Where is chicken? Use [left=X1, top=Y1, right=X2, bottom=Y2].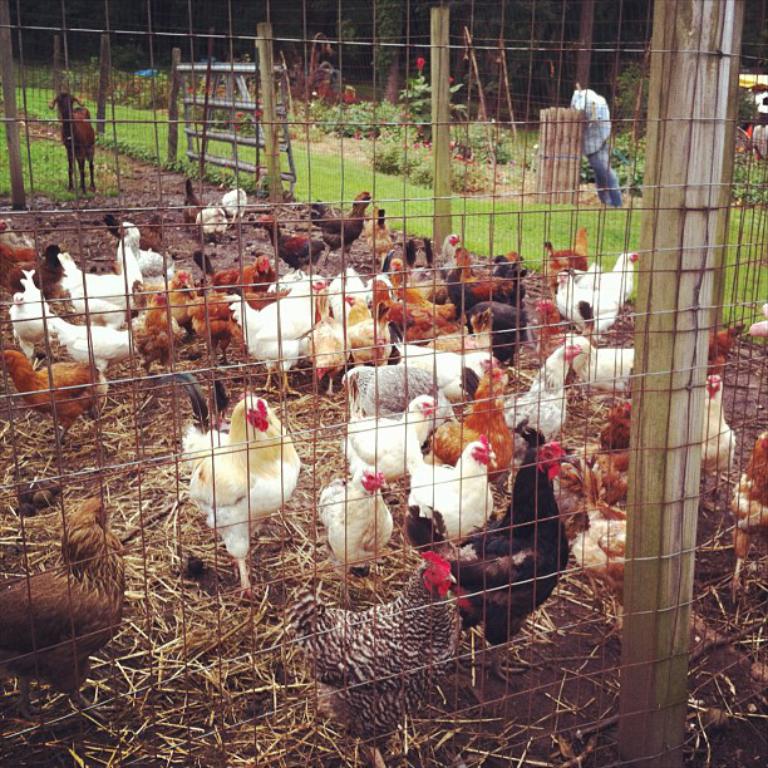
[left=183, top=178, right=198, bottom=228].
